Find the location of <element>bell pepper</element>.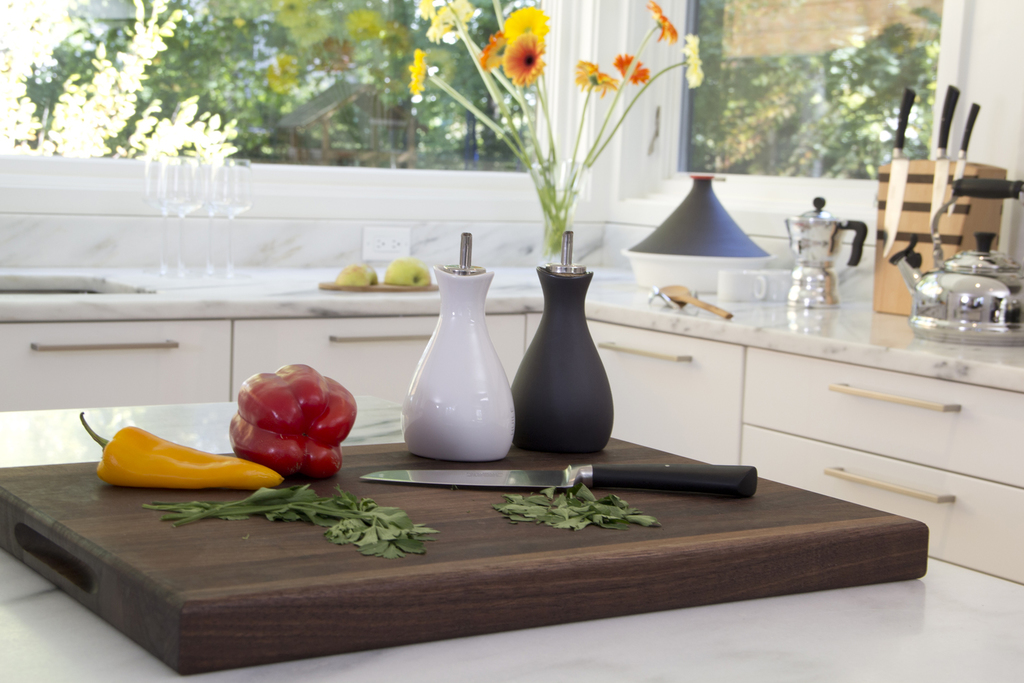
Location: box(226, 365, 361, 482).
